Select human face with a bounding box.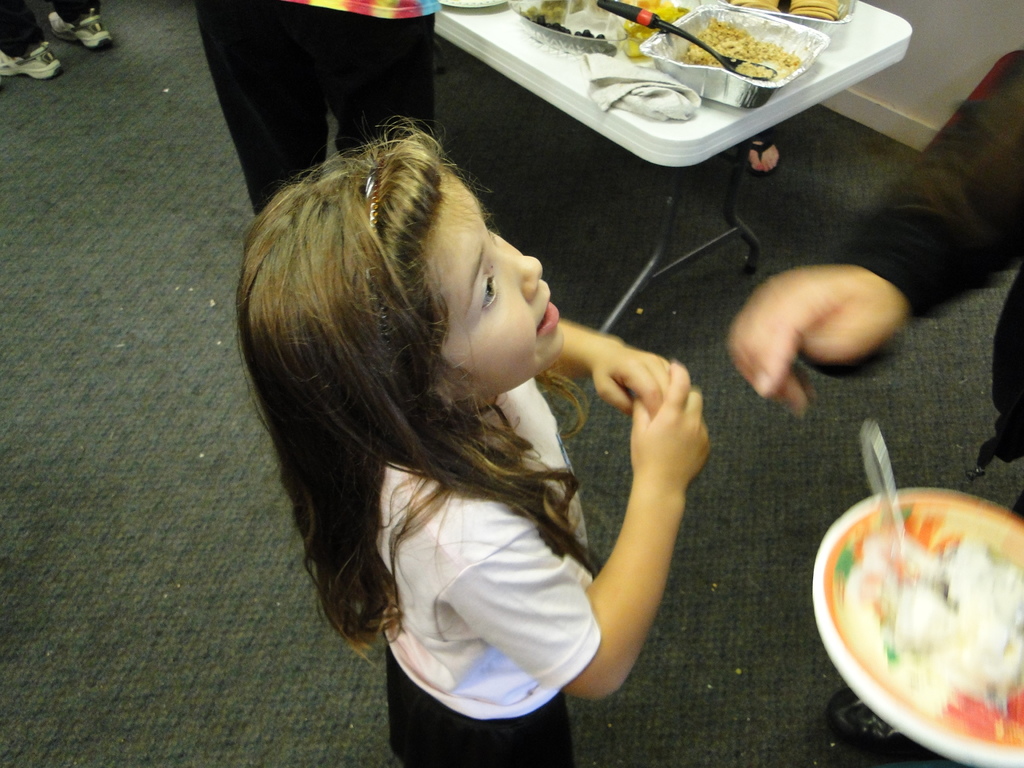
{"x1": 420, "y1": 152, "x2": 563, "y2": 416}.
